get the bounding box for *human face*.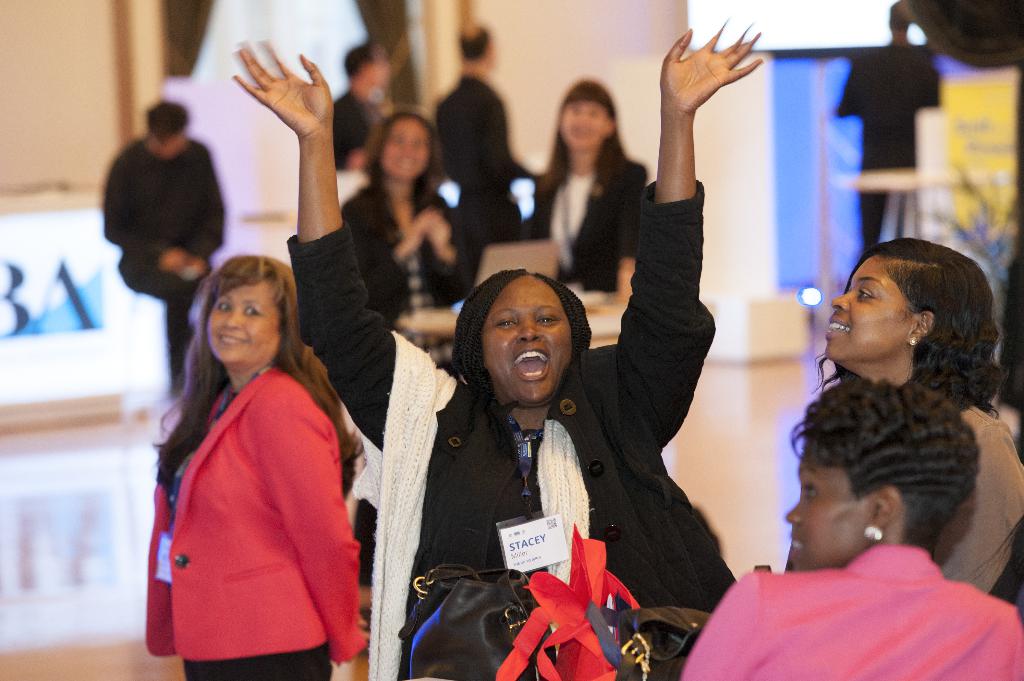
crop(778, 457, 879, 567).
